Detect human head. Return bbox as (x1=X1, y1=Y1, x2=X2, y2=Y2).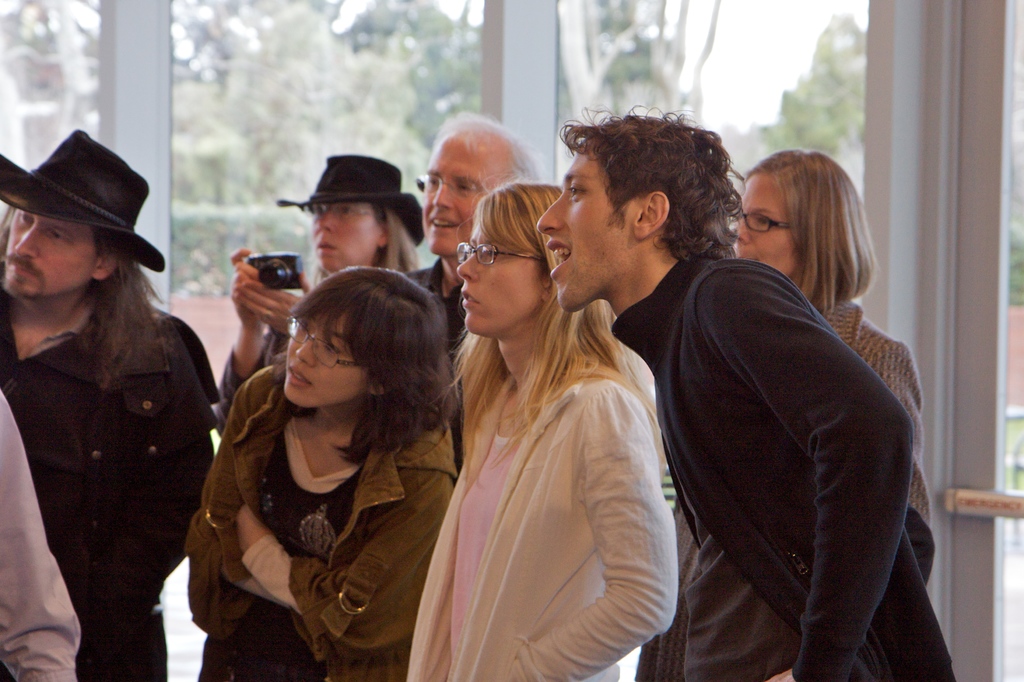
(x1=284, y1=262, x2=448, y2=414).
